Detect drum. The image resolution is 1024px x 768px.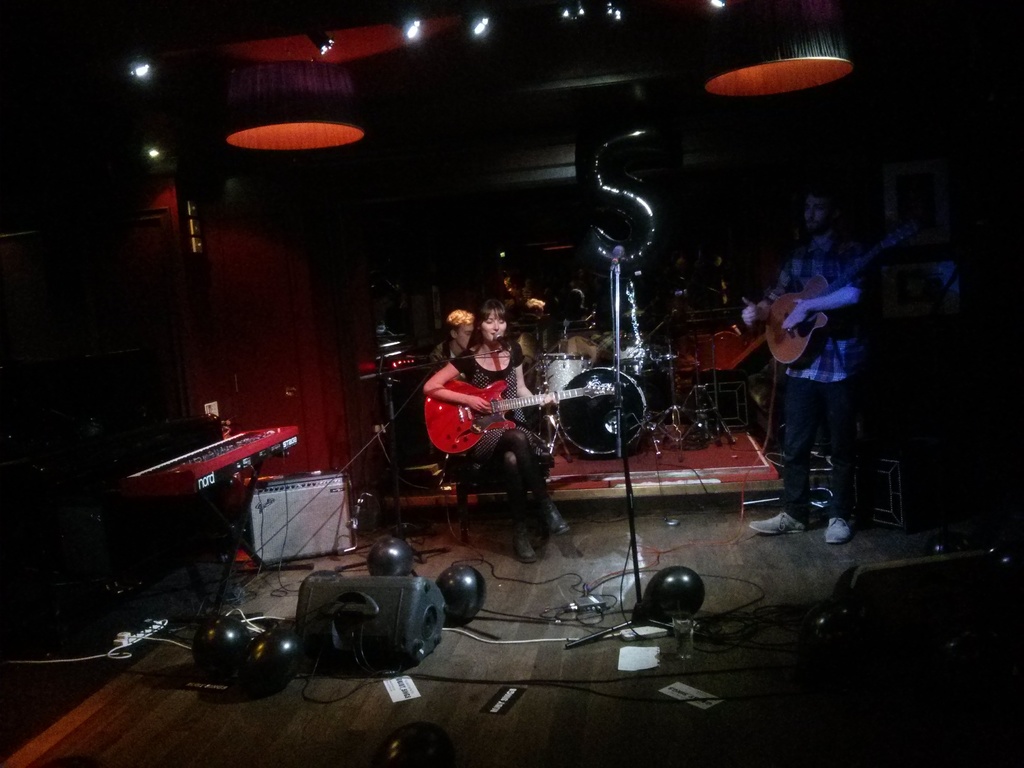
box=[614, 330, 659, 383].
